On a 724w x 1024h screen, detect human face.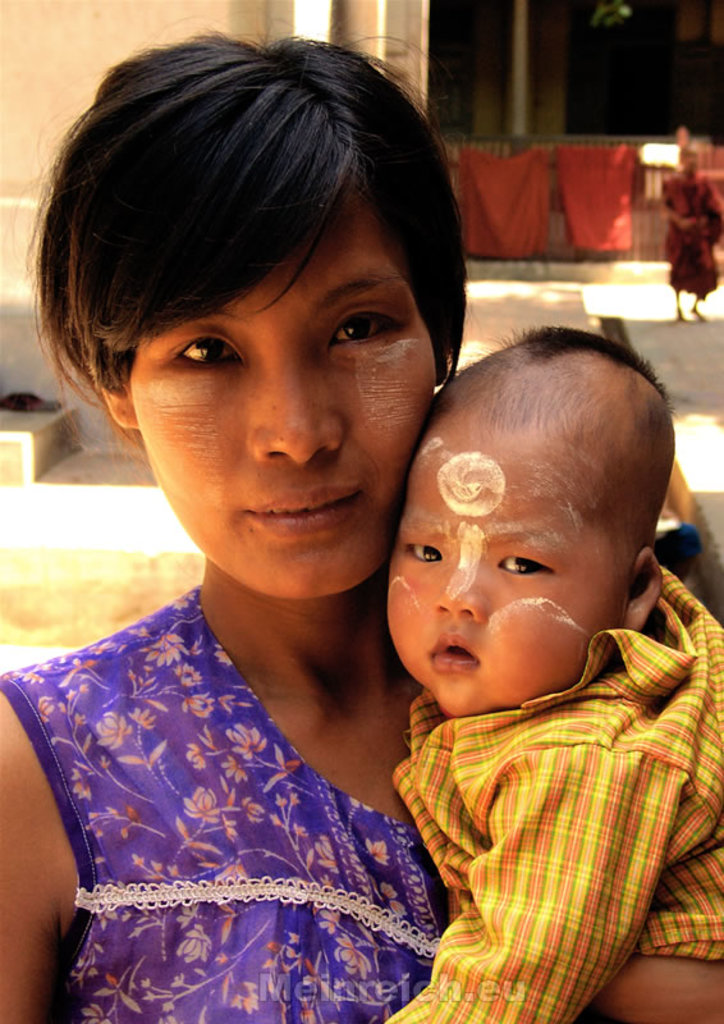
detection(147, 207, 427, 580).
